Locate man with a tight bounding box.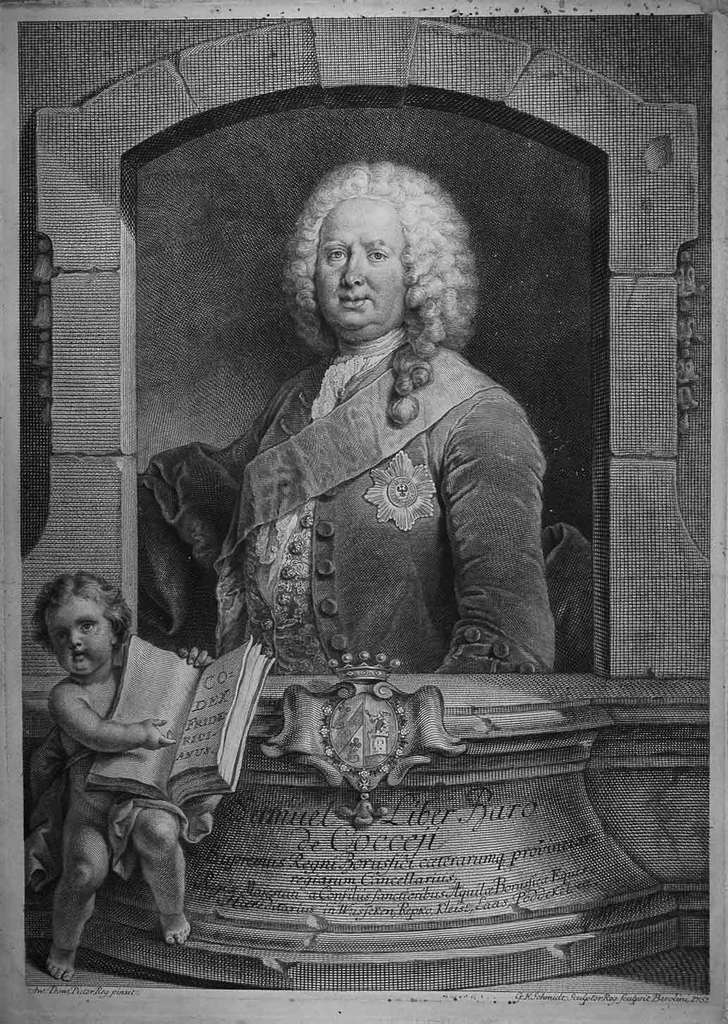
[175,123,574,814].
